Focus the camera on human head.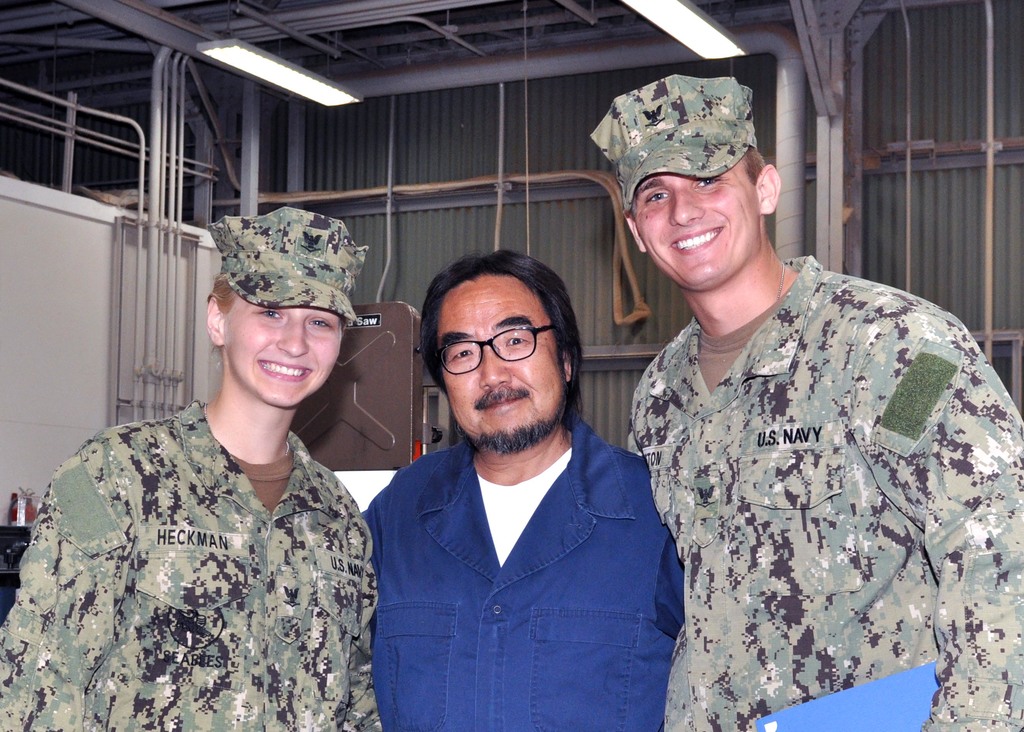
Focus region: region(593, 76, 780, 293).
